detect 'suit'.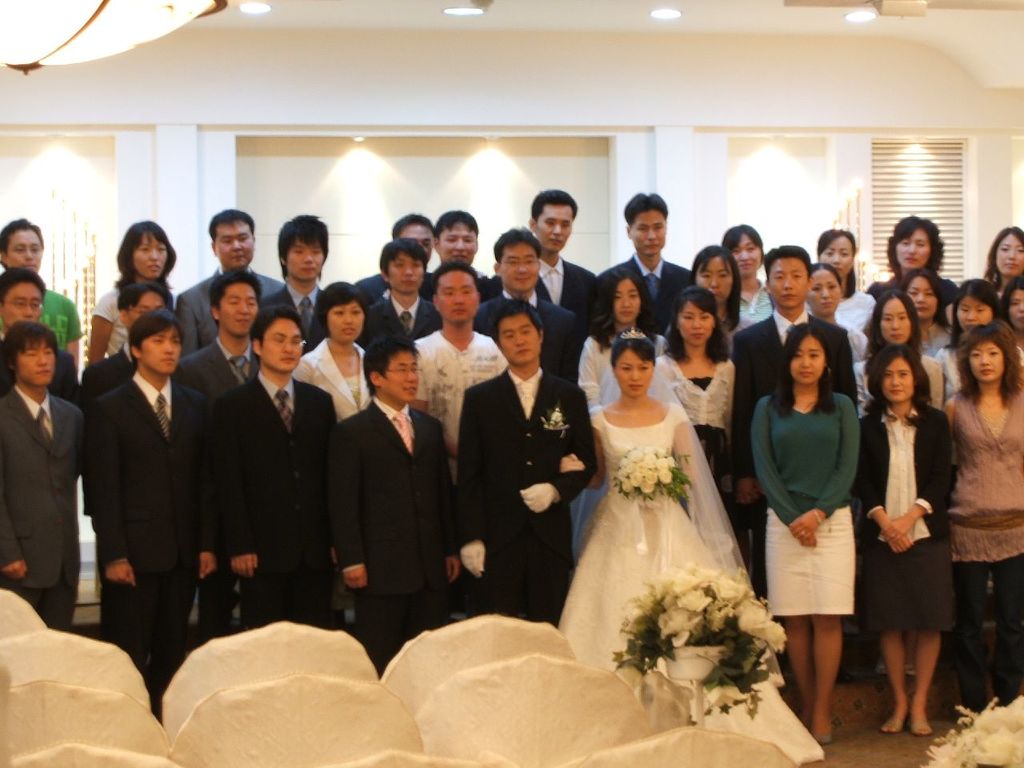
Detected at x1=326, y1=394, x2=458, y2=674.
